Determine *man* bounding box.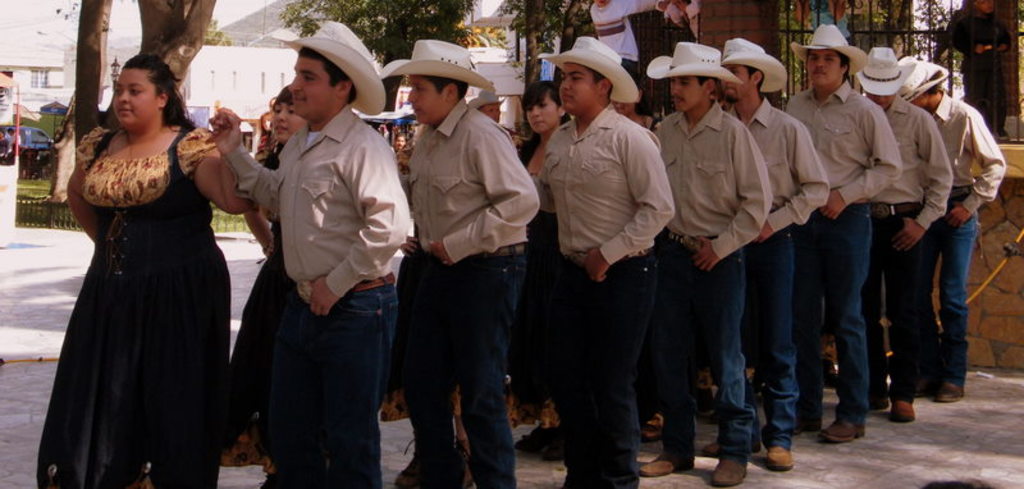
Determined: [639,31,774,488].
